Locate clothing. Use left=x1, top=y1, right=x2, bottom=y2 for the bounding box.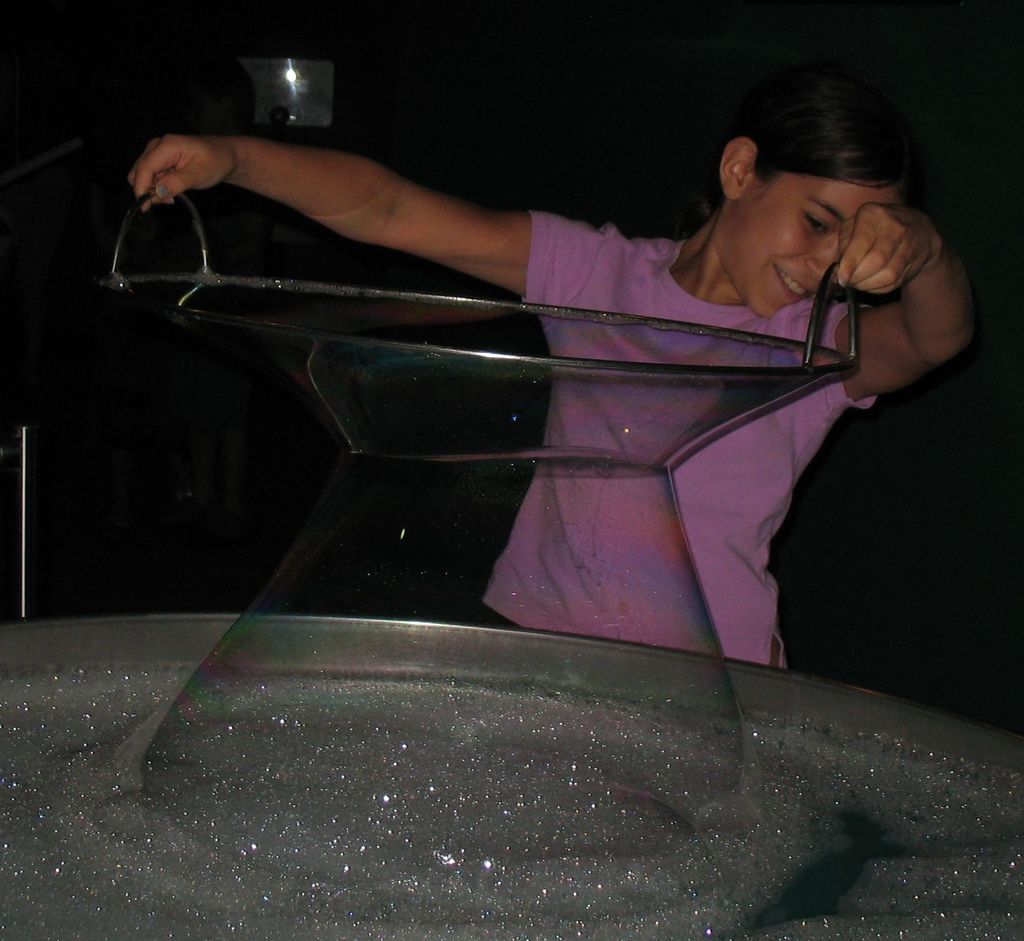
left=484, top=213, right=876, bottom=671.
